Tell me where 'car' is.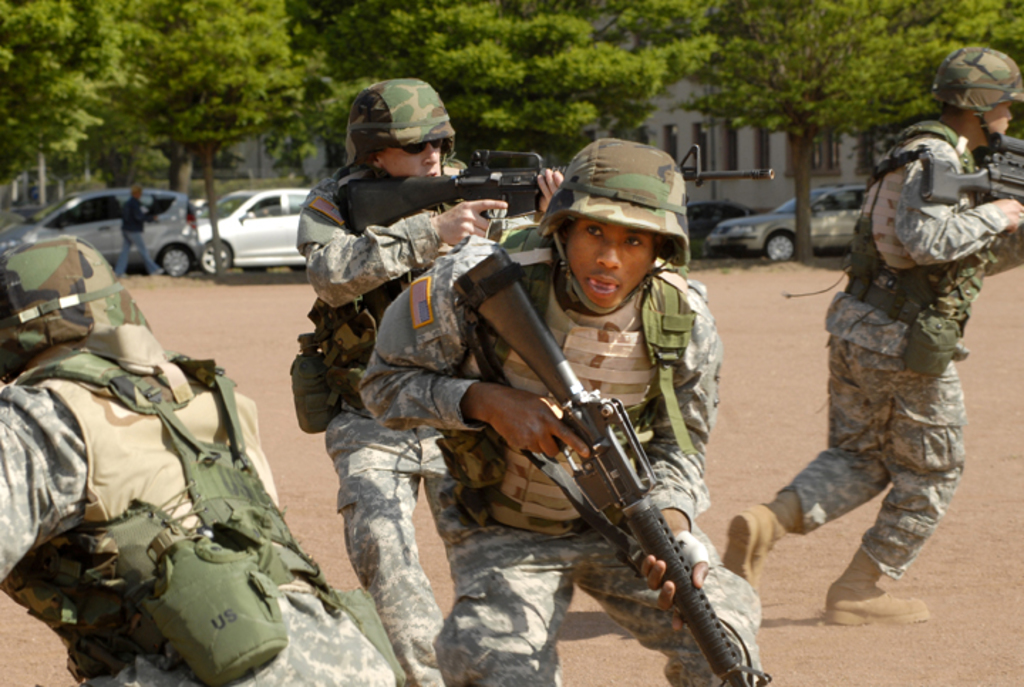
'car' is at 695, 199, 745, 260.
